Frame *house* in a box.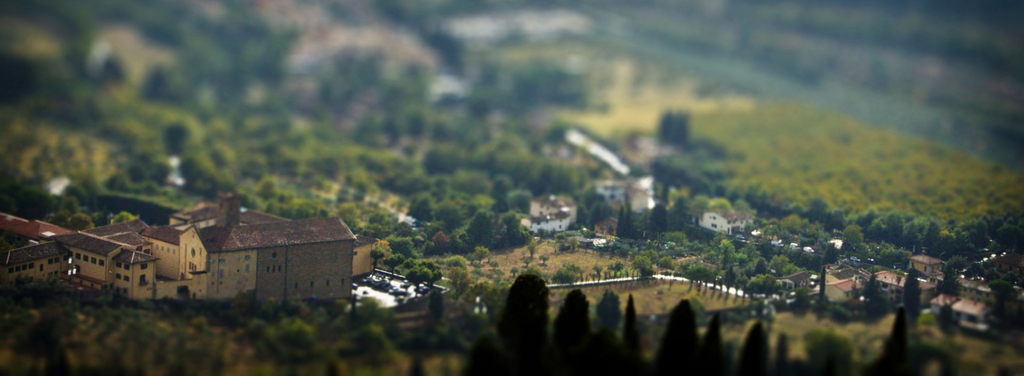
x1=905, y1=249, x2=945, y2=281.
